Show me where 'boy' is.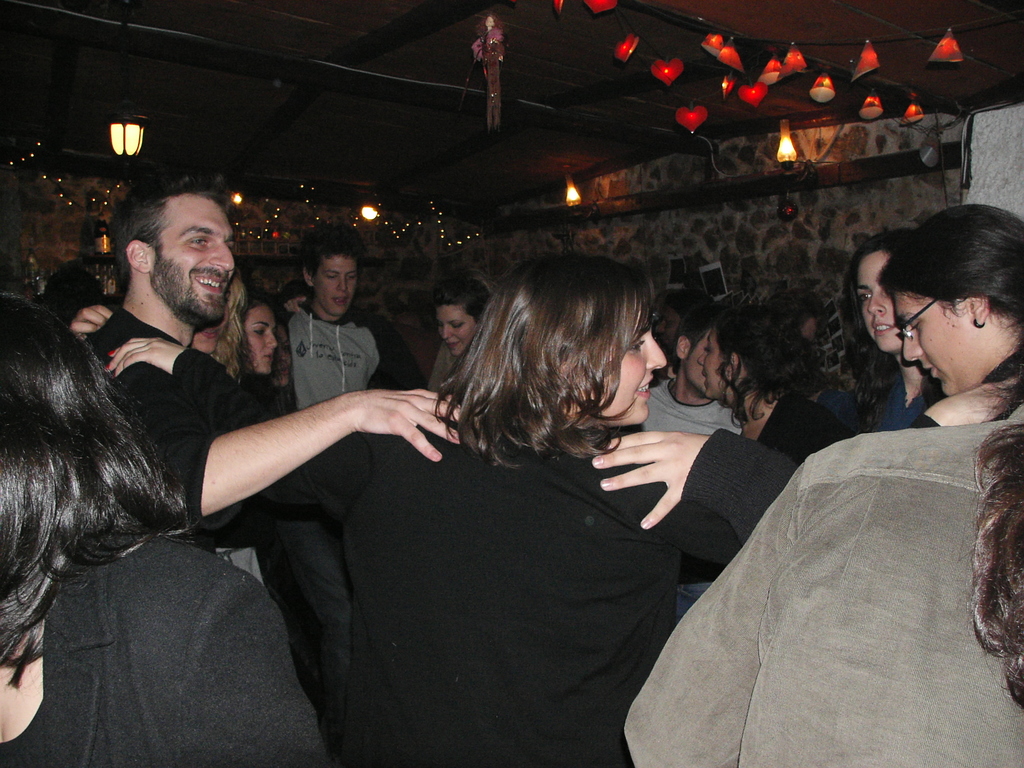
'boy' is at box(277, 225, 407, 410).
